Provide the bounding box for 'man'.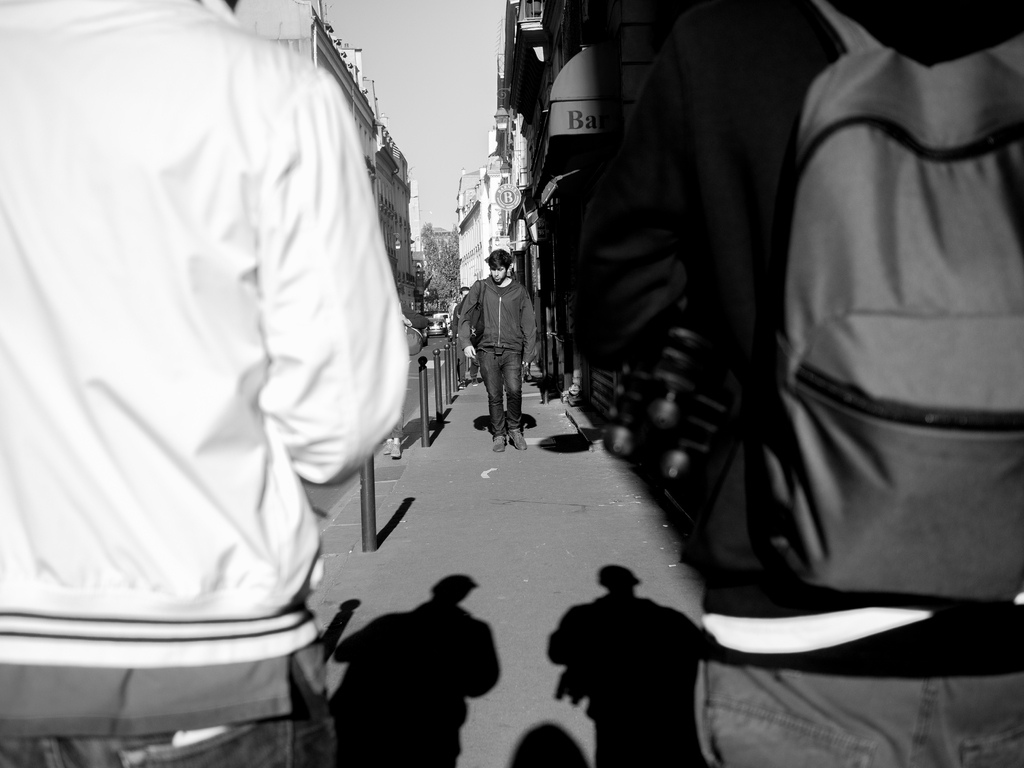
532, 0, 1023, 762.
